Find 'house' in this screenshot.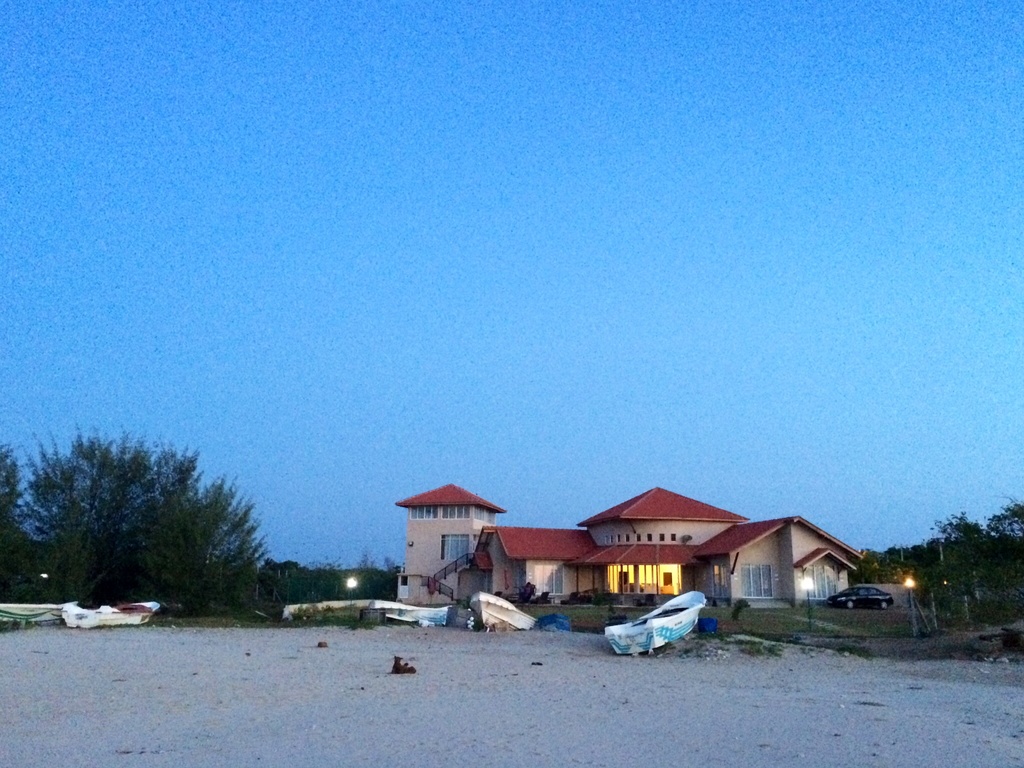
The bounding box for 'house' is crop(392, 487, 879, 610).
